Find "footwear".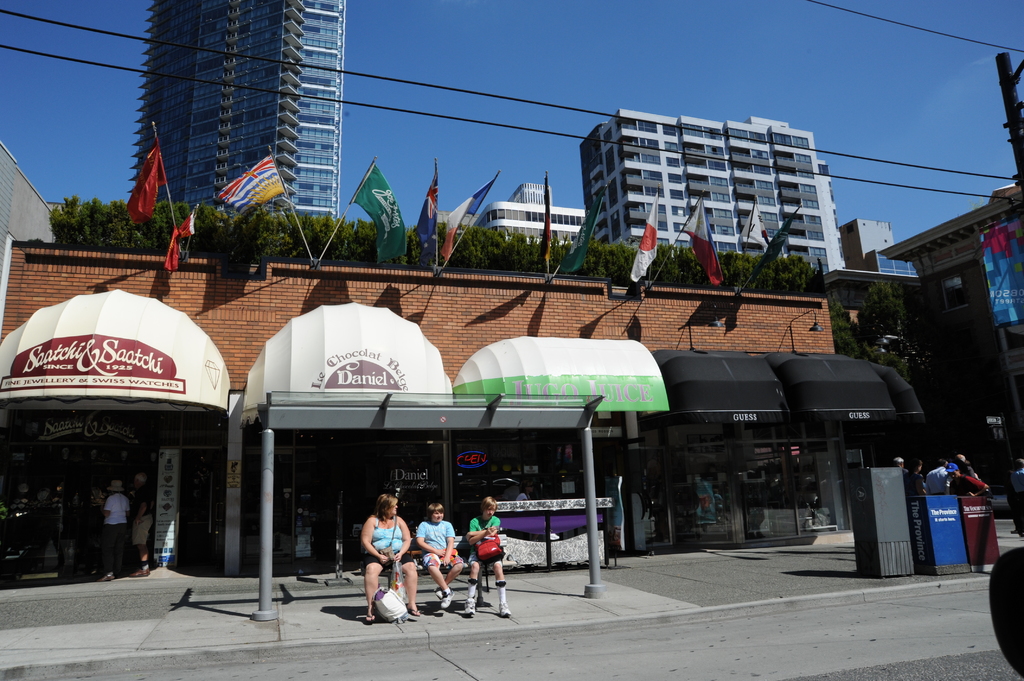
locate(464, 598, 476, 614).
